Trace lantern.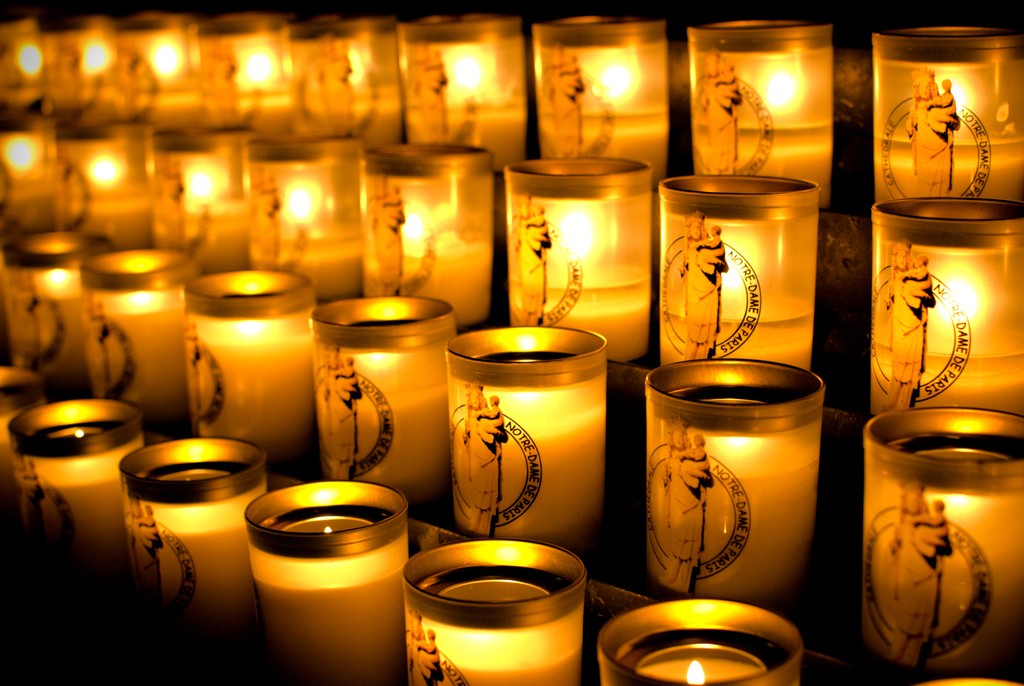
Traced to 876 26 1023 204.
